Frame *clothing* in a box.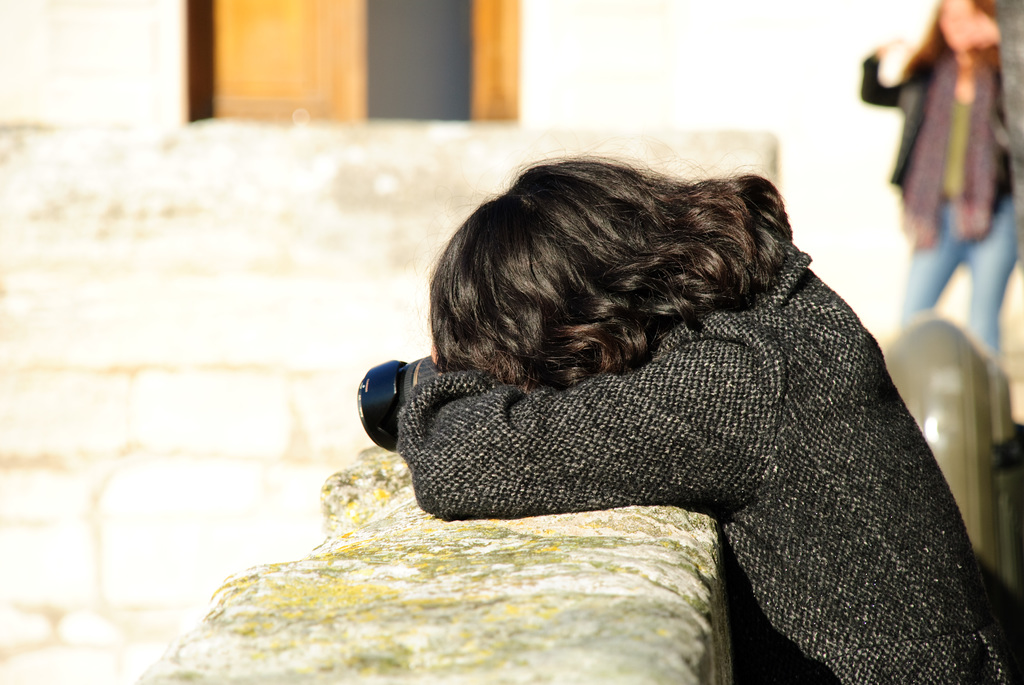
340, 205, 1000, 641.
